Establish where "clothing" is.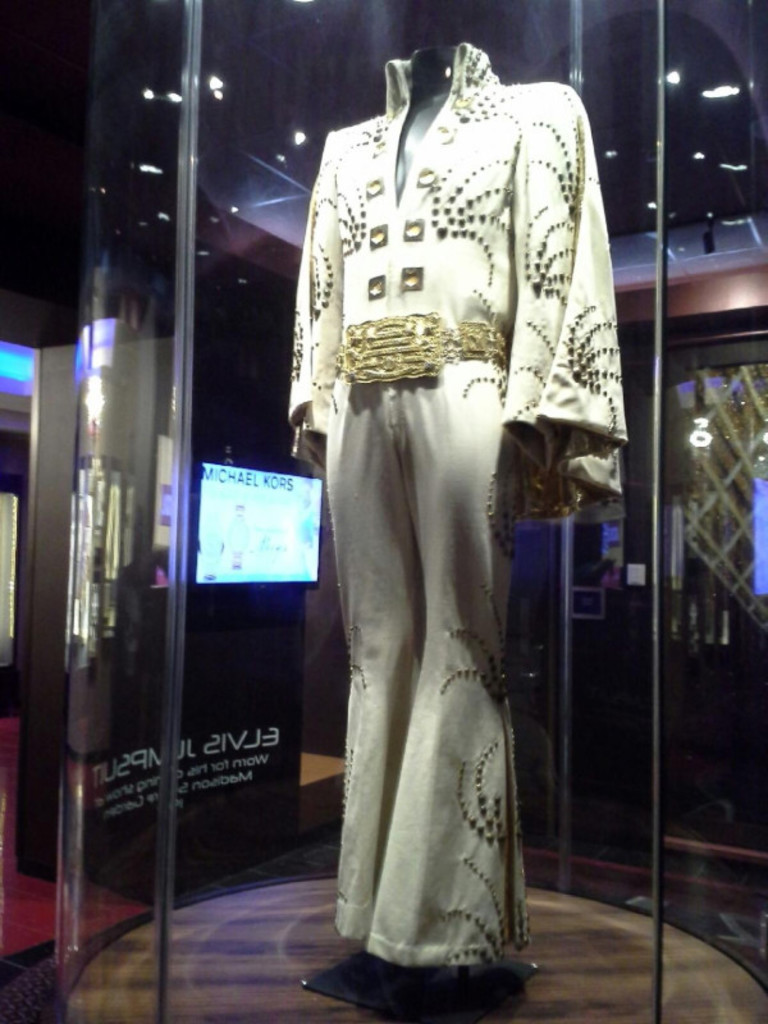
Established at (285, 40, 632, 973).
